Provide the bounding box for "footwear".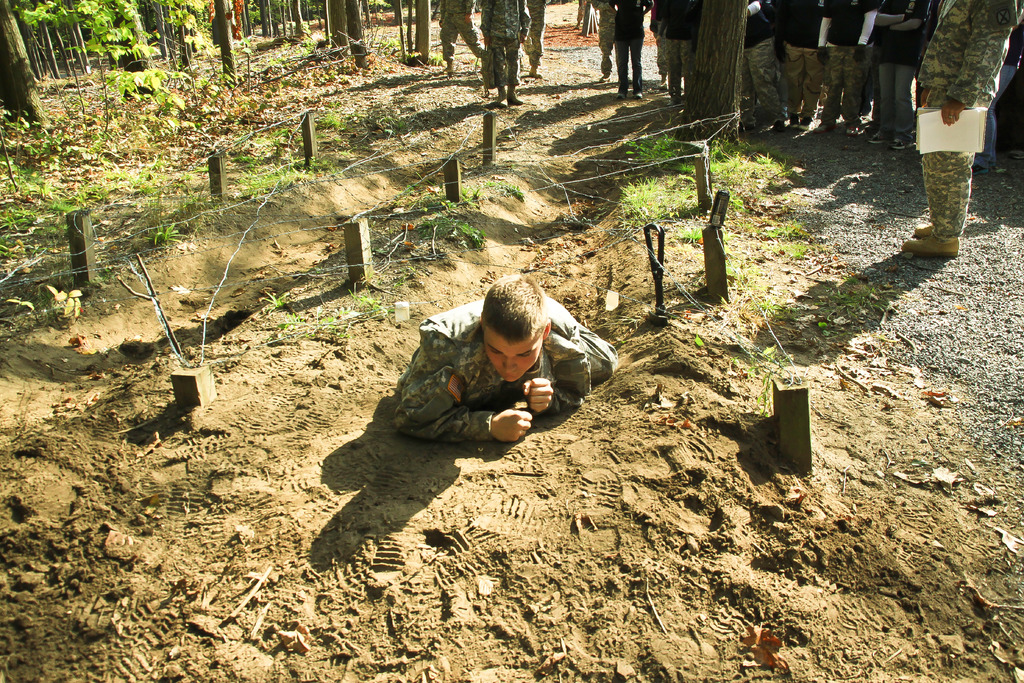
region(891, 128, 916, 149).
